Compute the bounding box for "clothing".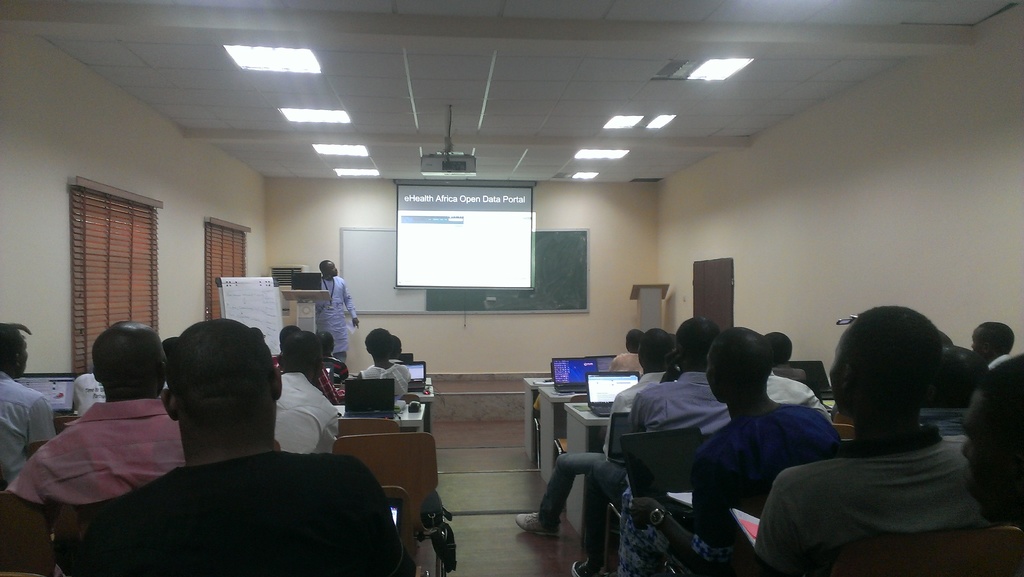
x1=1, y1=373, x2=54, y2=487.
